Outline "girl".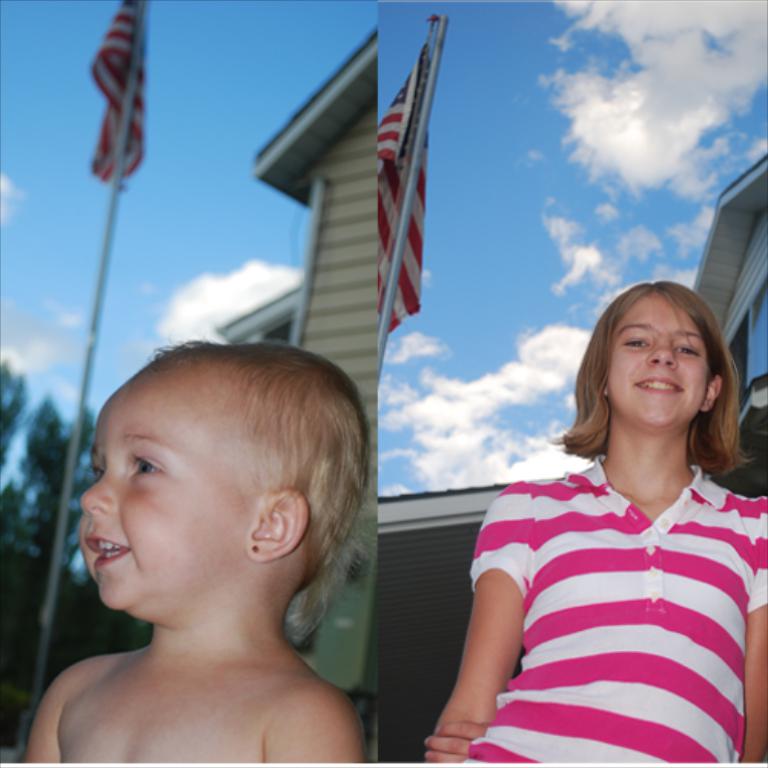
Outline: [left=425, top=283, right=766, bottom=765].
